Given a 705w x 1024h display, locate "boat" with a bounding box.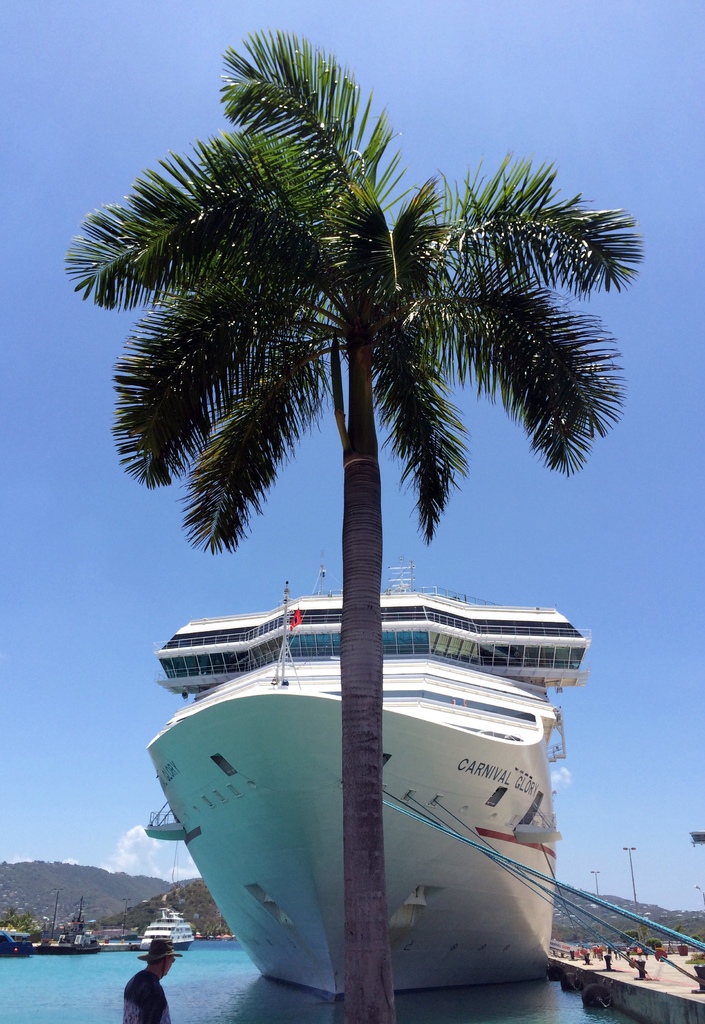
Located: BBox(123, 576, 587, 1005).
